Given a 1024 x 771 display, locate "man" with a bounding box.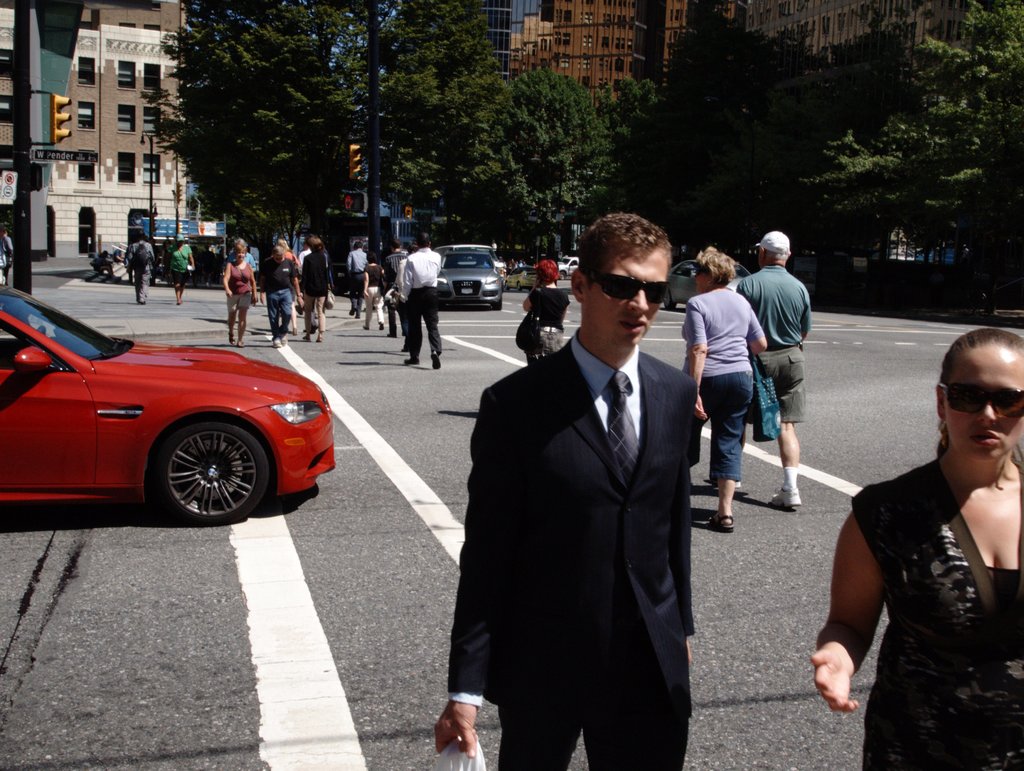
Located: 346 236 371 320.
